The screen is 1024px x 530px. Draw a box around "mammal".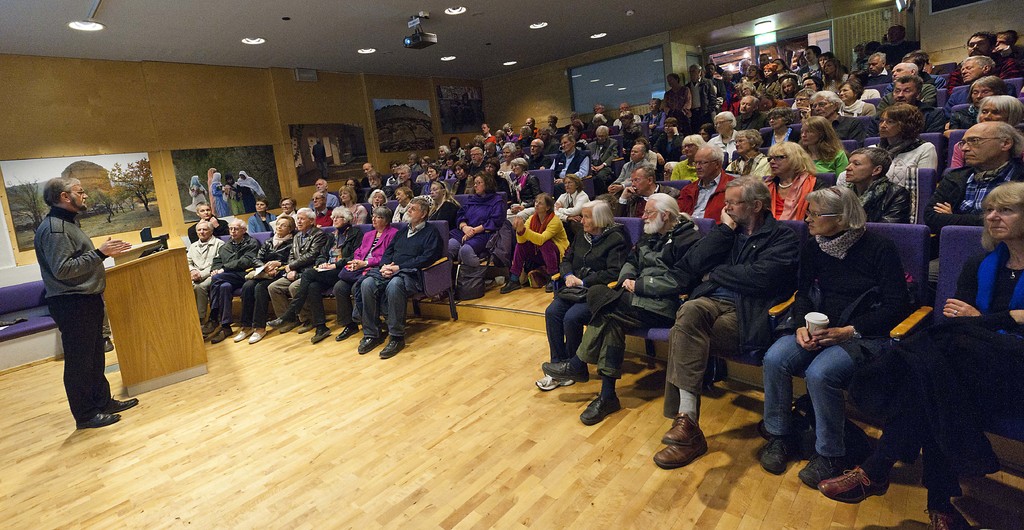
crop(33, 173, 139, 428).
